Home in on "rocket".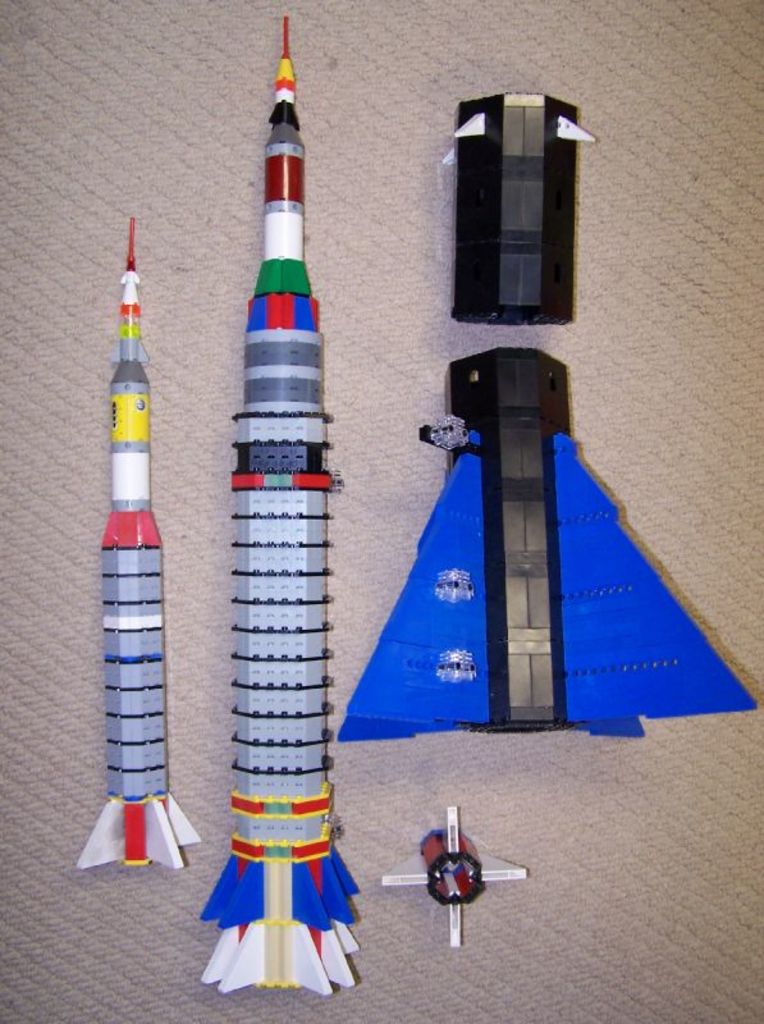
Homed in at [69,215,198,870].
